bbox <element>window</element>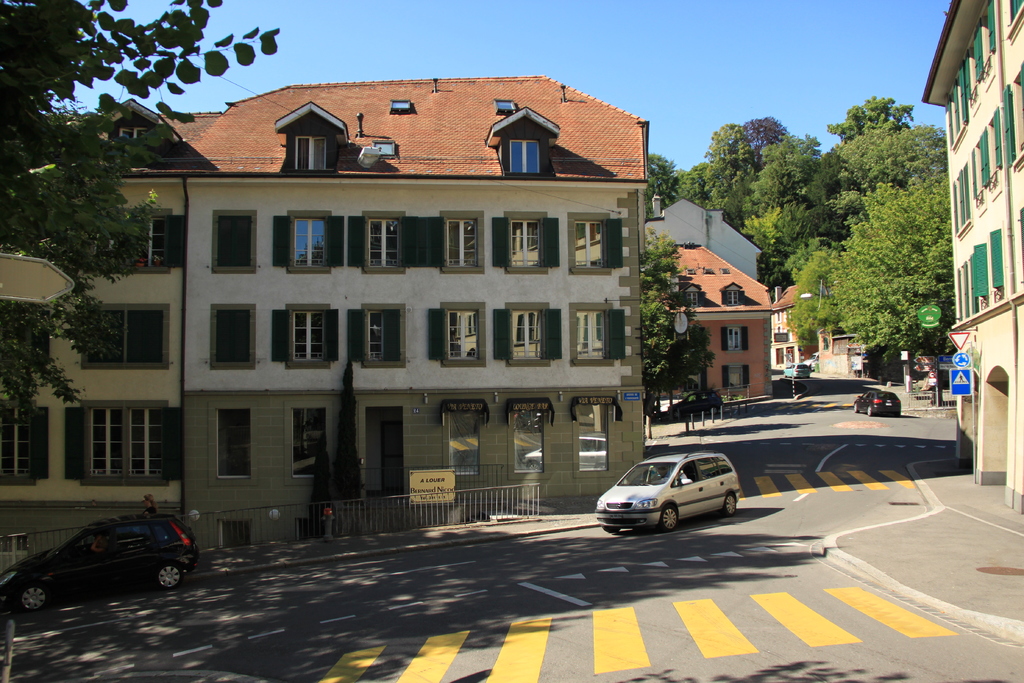
BBox(294, 220, 324, 268)
